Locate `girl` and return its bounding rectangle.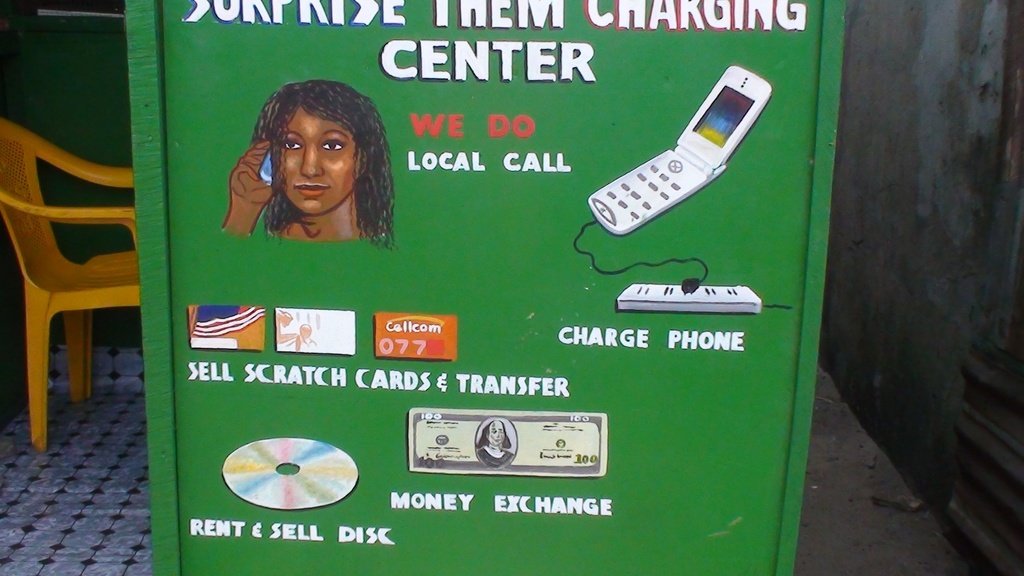
{"left": 224, "top": 82, "right": 390, "bottom": 249}.
